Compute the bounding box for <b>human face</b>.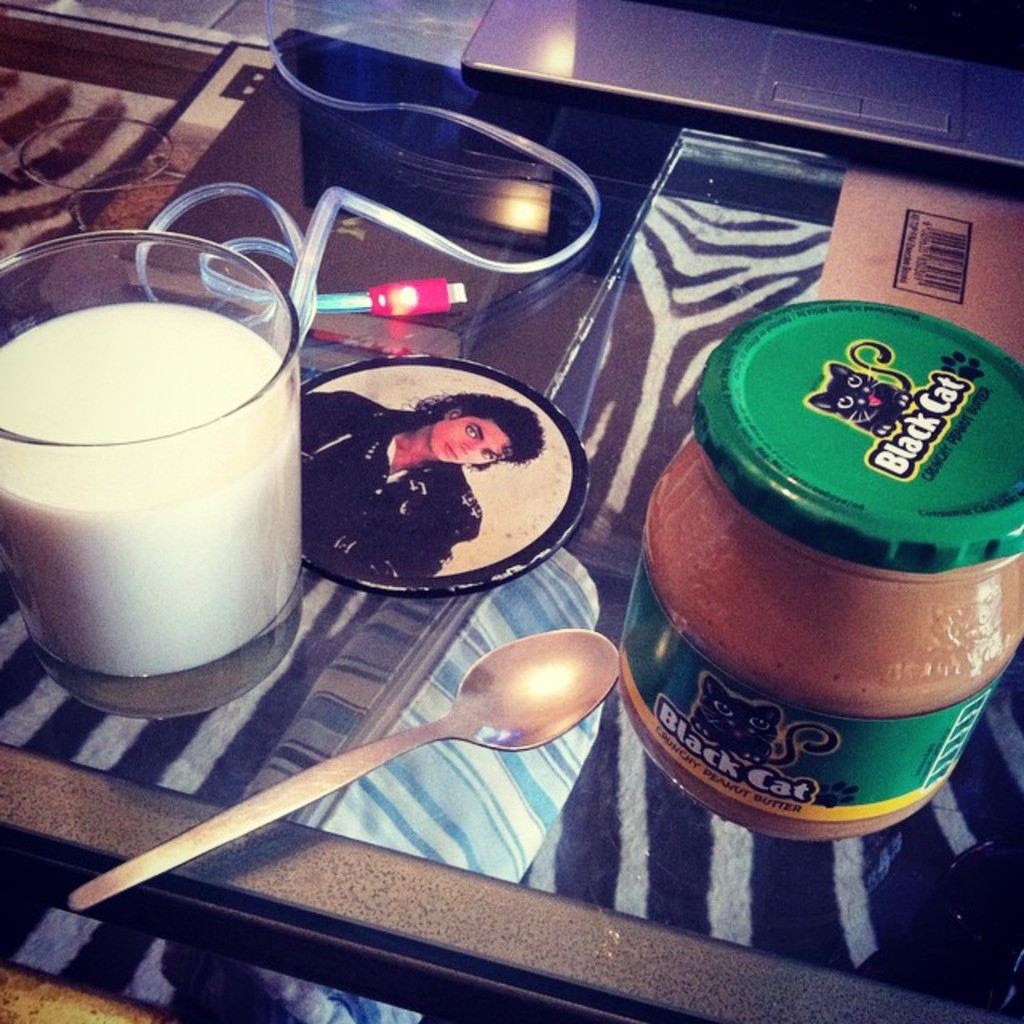
[427,413,512,467].
